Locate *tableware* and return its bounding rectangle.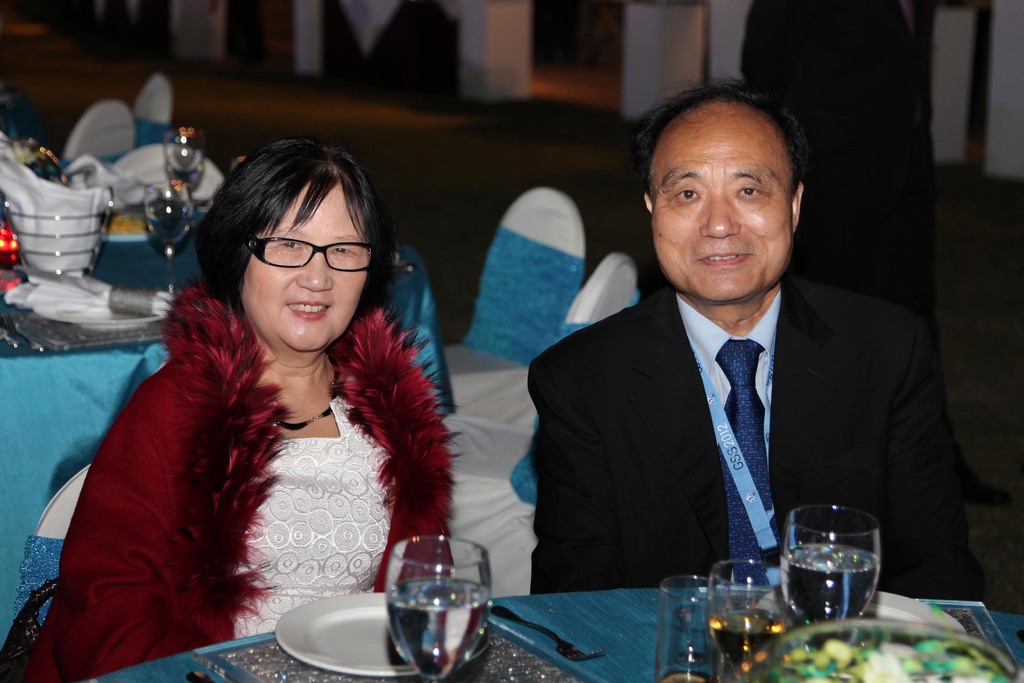
[751,586,967,638].
